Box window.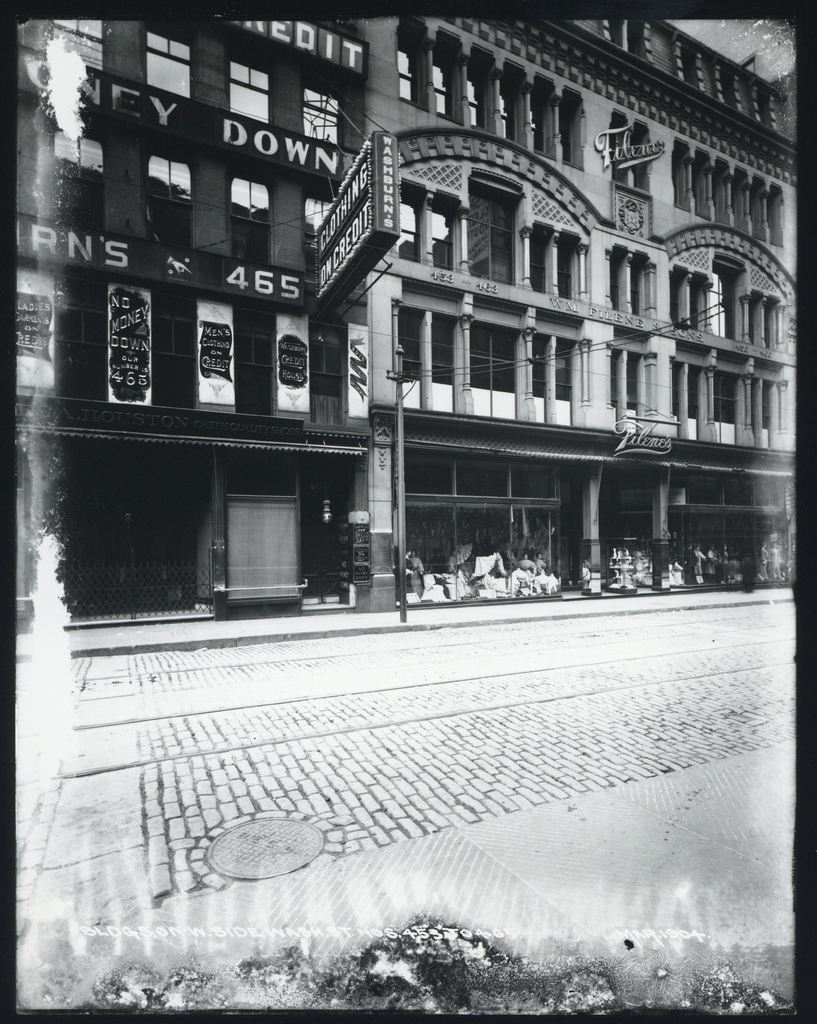
x1=141 y1=147 x2=197 y2=257.
